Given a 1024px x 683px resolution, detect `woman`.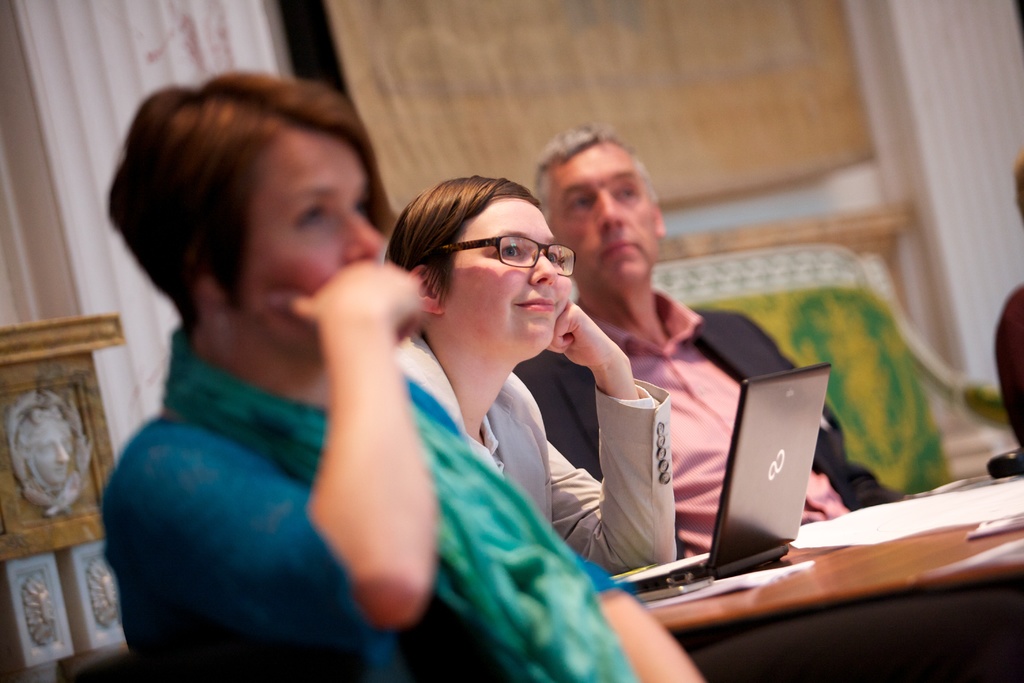
(388, 178, 682, 584).
